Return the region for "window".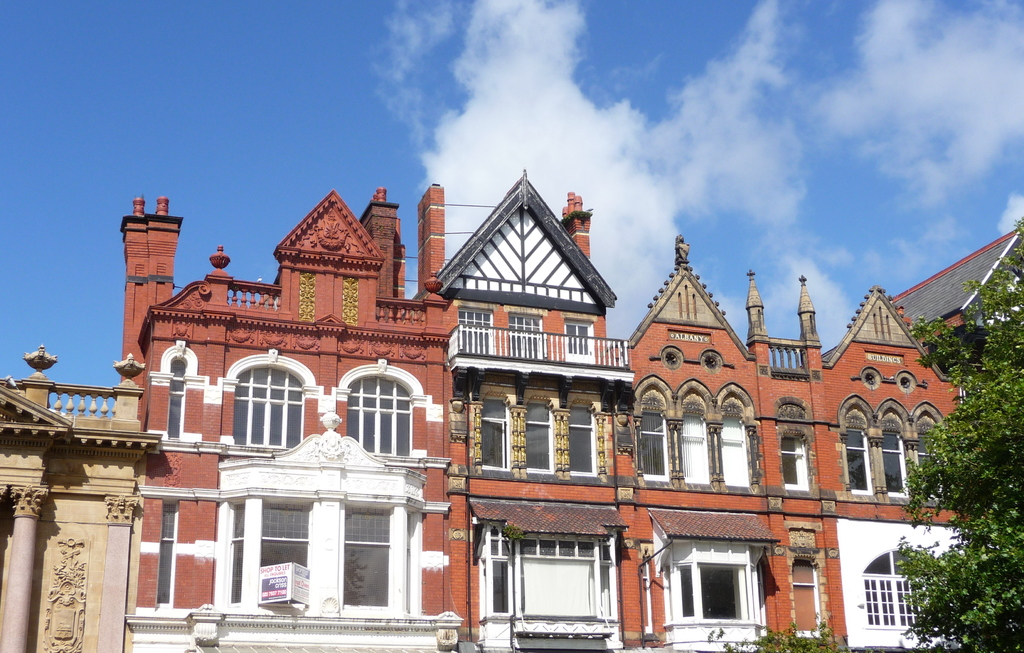
select_region(565, 401, 596, 476).
